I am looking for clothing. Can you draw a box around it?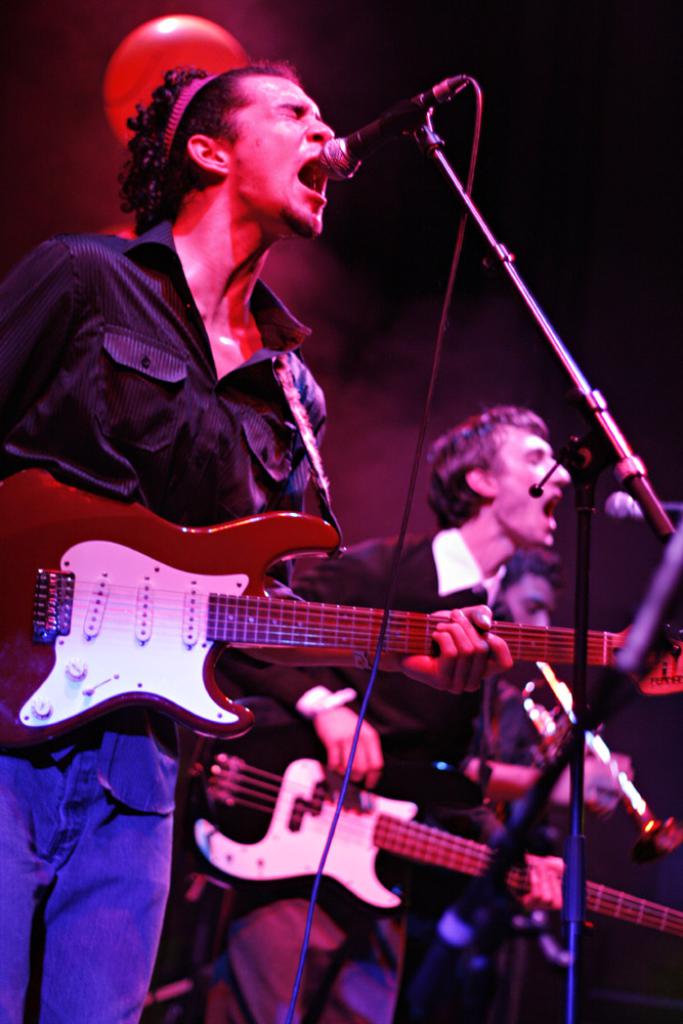
Sure, the bounding box is box(481, 665, 583, 1022).
